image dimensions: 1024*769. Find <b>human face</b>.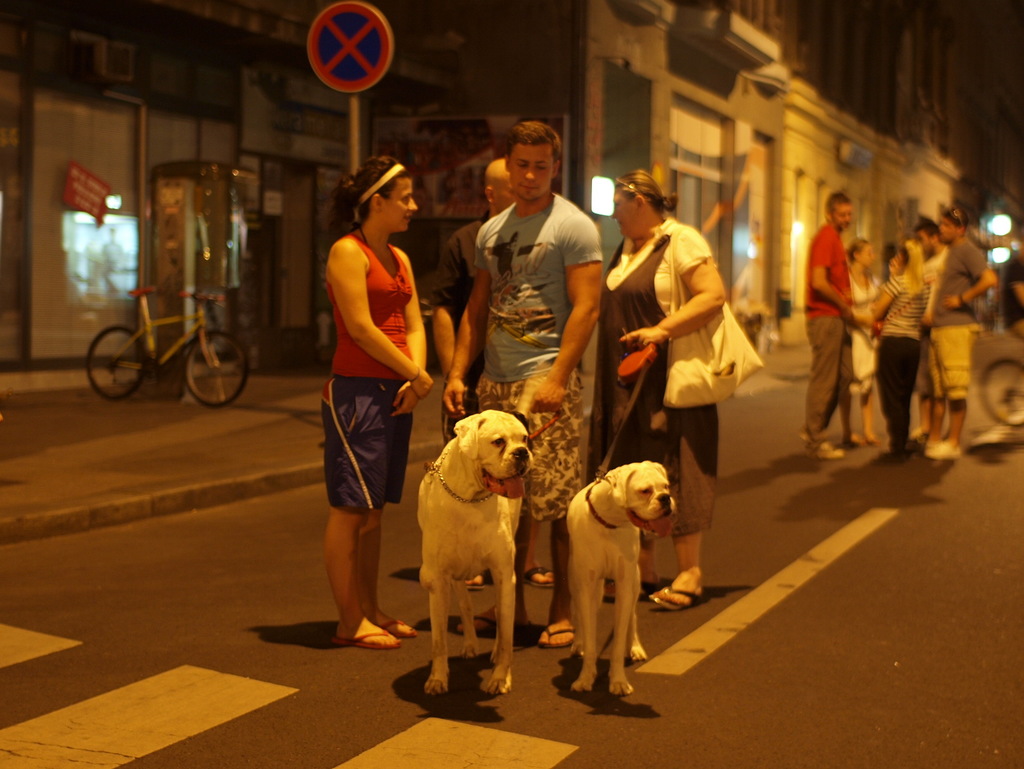
505/140/551/202.
